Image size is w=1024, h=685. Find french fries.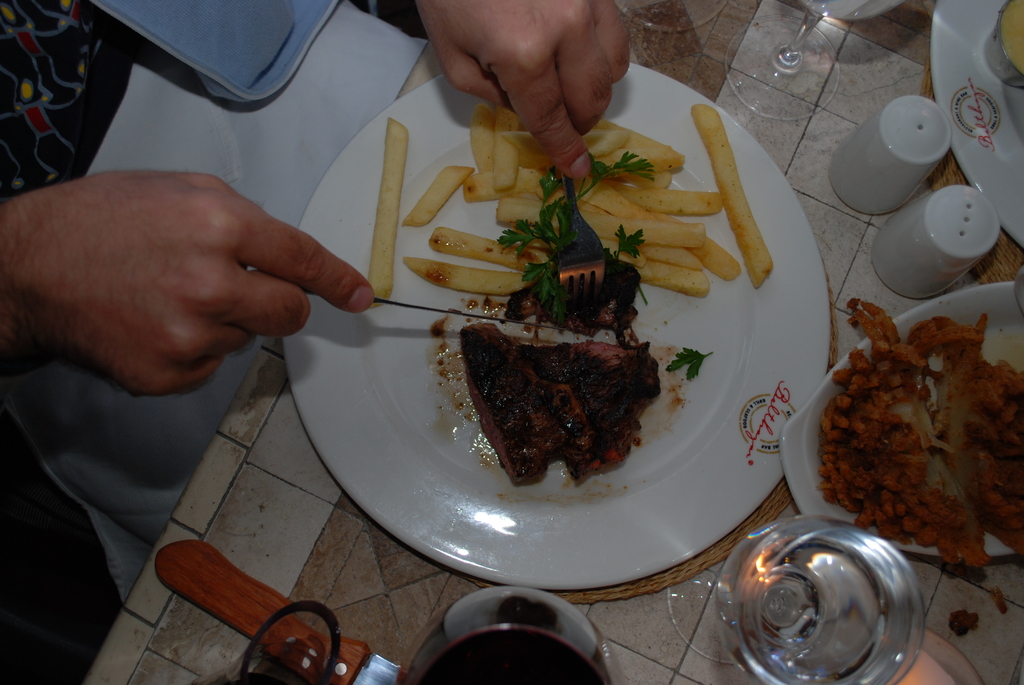
(x1=692, y1=93, x2=784, y2=301).
